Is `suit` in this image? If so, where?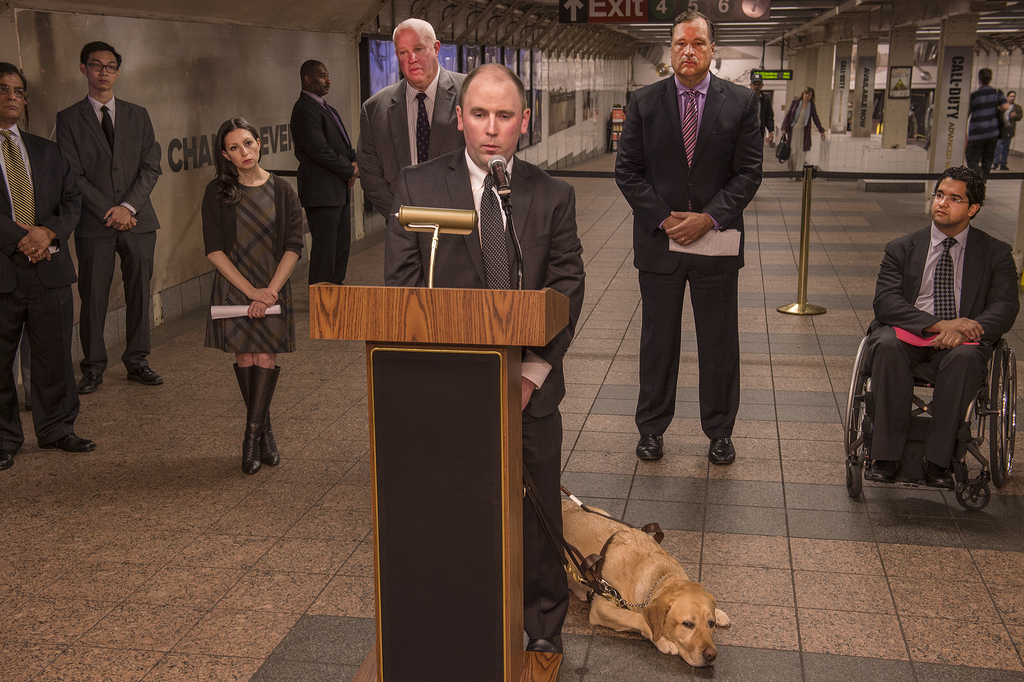
Yes, at [left=865, top=220, right=1021, bottom=468].
